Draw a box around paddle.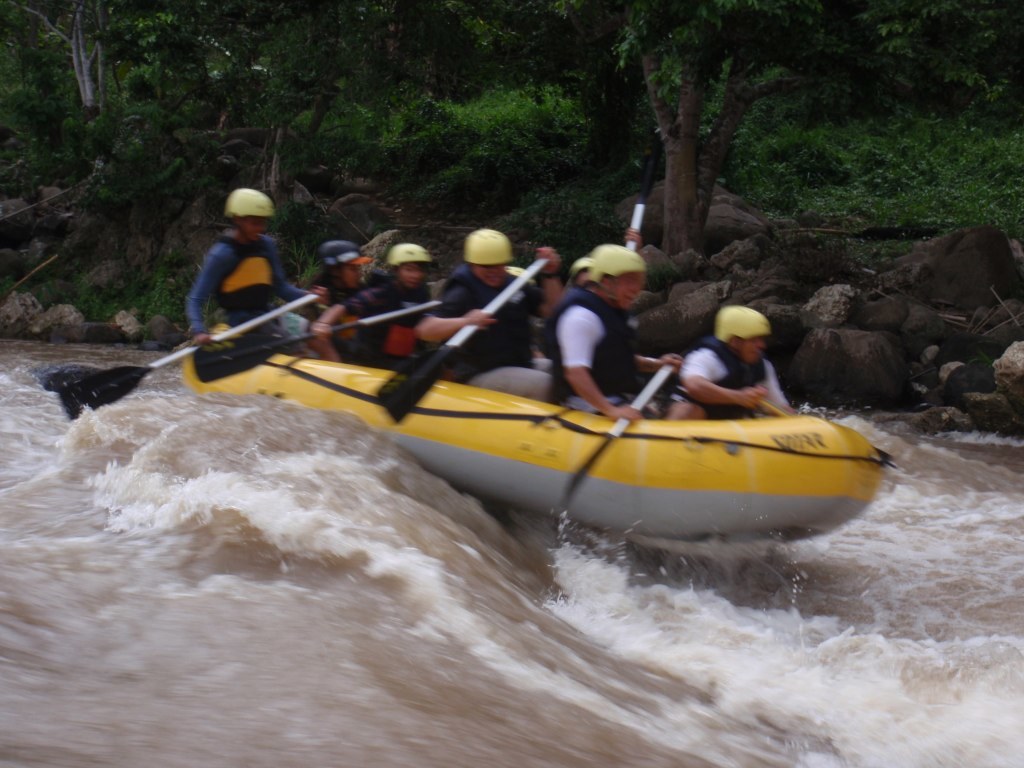
<region>627, 200, 650, 251</region>.
